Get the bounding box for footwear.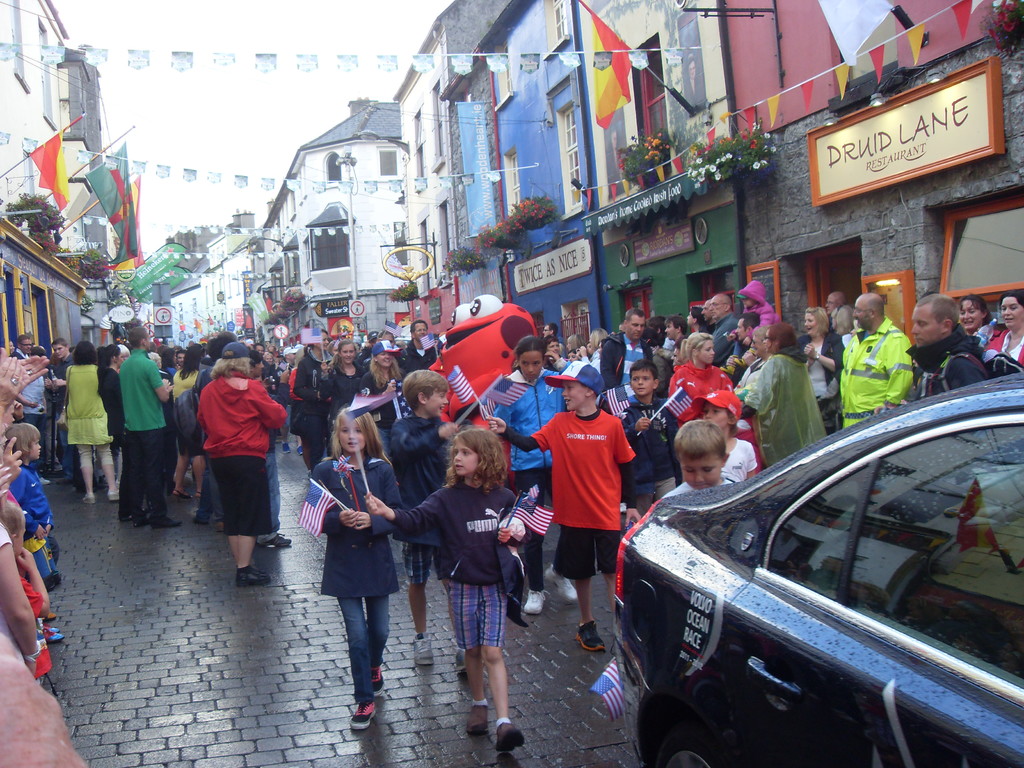
region(524, 591, 538, 611).
